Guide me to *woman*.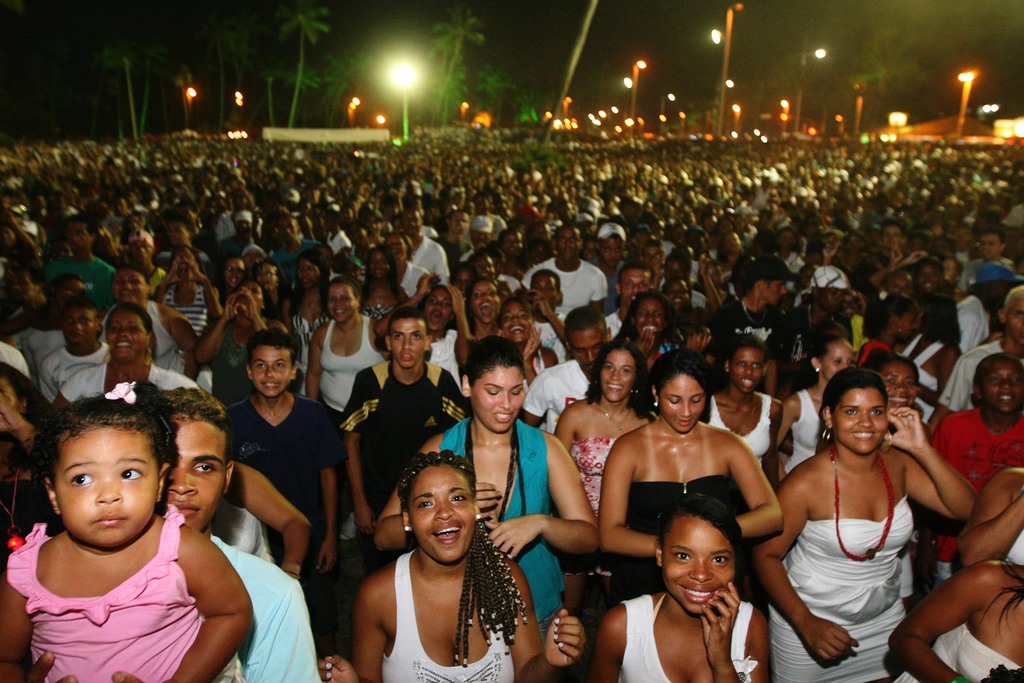
Guidance: (x1=898, y1=292, x2=968, y2=420).
